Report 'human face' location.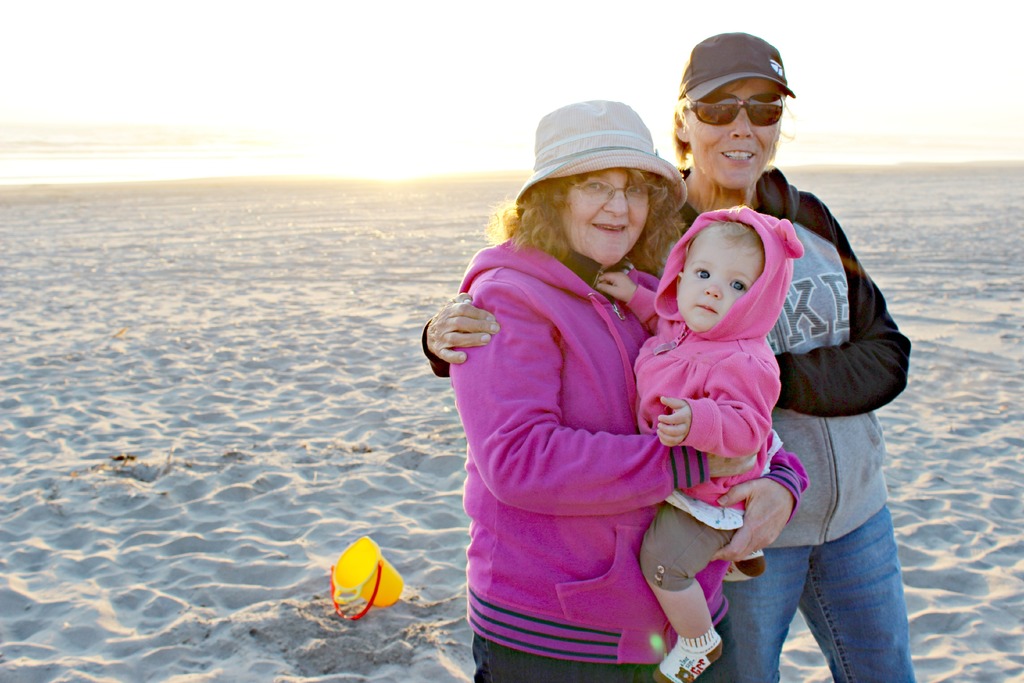
Report: pyautogui.locateOnScreen(687, 77, 781, 192).
